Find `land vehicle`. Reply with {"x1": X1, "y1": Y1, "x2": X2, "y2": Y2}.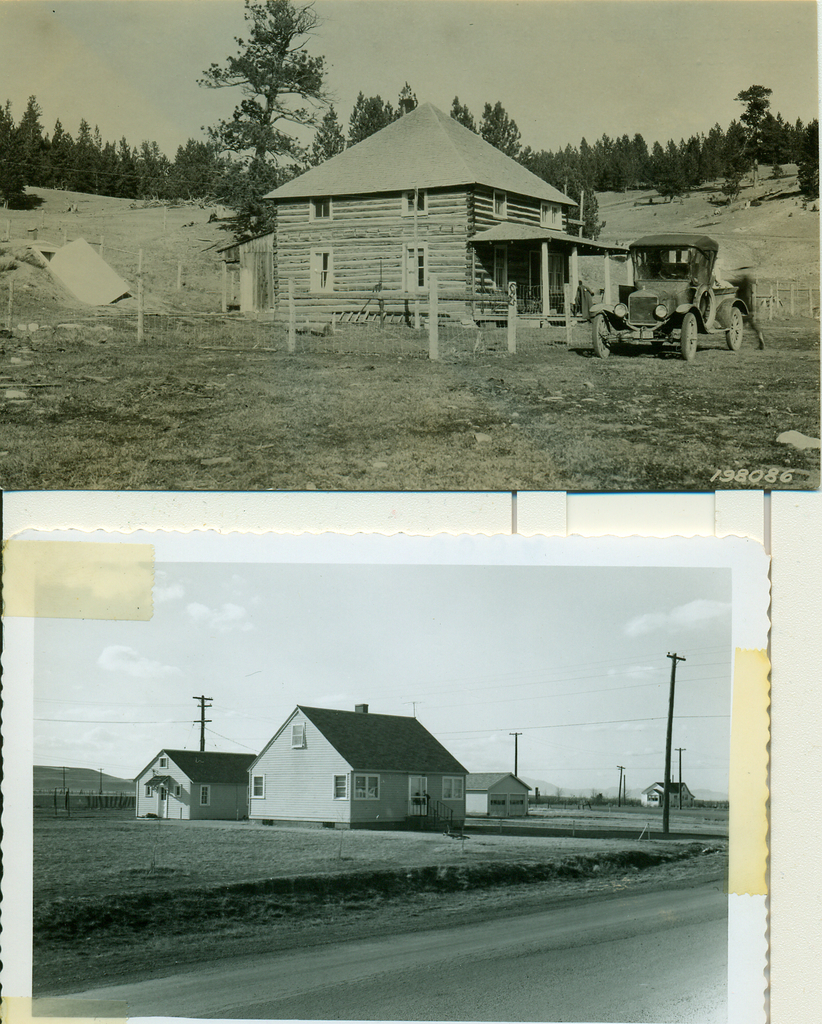
{"x1": 589, "y1": 233, "x2": 744, "y2": 359}.
